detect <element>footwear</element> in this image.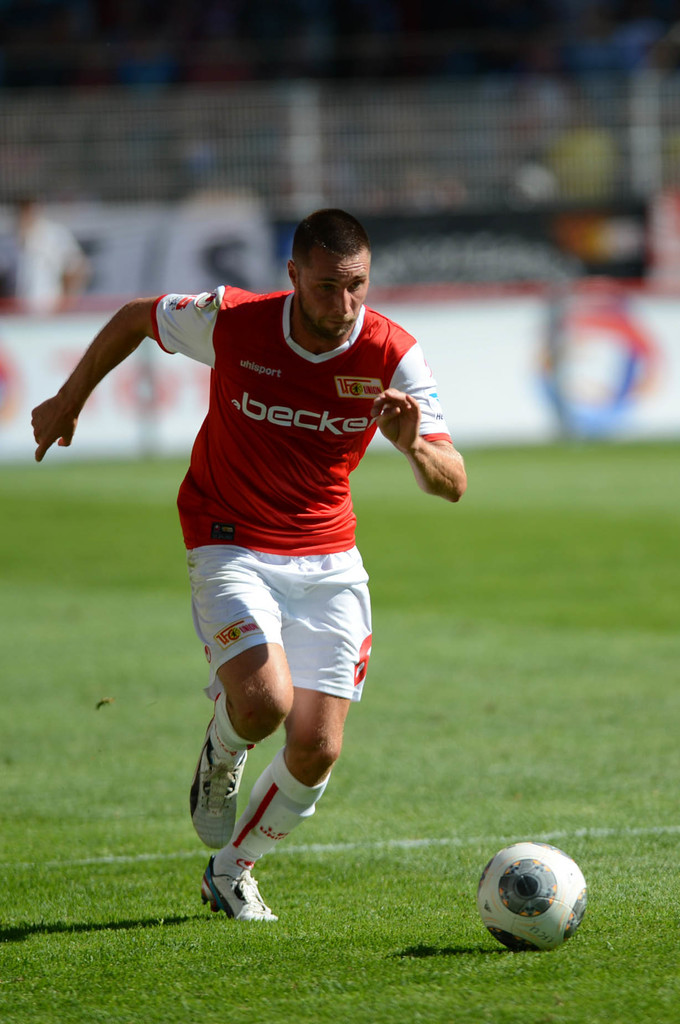
Detection: {"left": 203, "top": 863, "right": 274, "bottom": 924}.
